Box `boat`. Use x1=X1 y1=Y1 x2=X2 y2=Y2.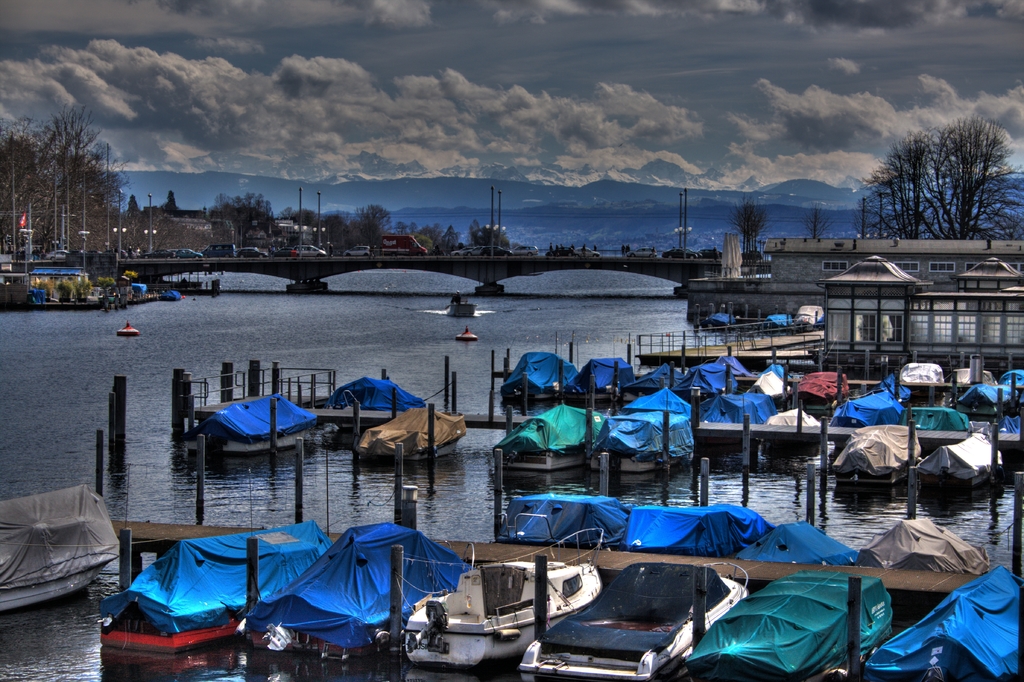
x1=354 y1=404 x2=465 y2=479.
